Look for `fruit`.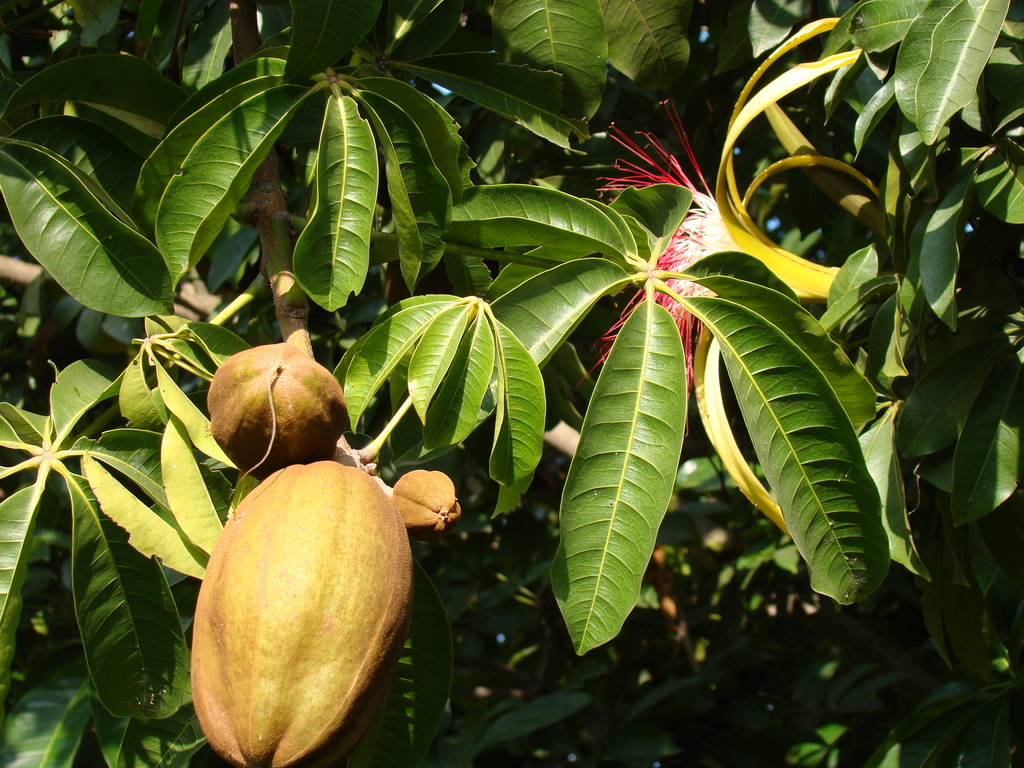
Found: select_region(189, 461, 411, 767).
